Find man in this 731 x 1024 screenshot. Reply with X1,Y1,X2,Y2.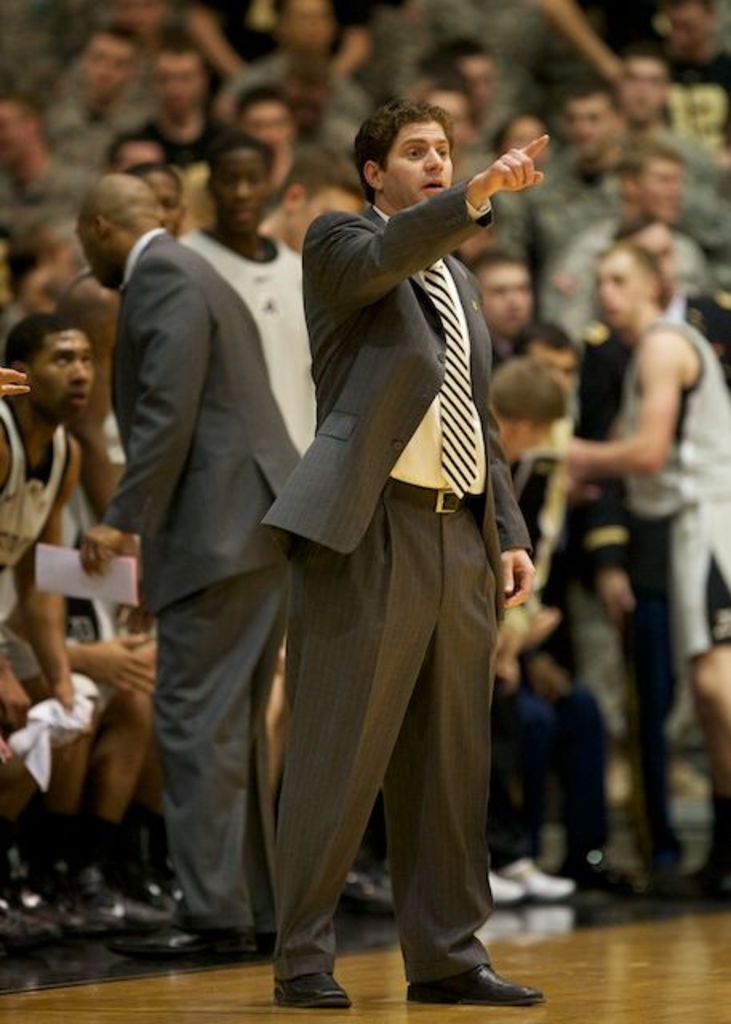
176,136,317,454.
